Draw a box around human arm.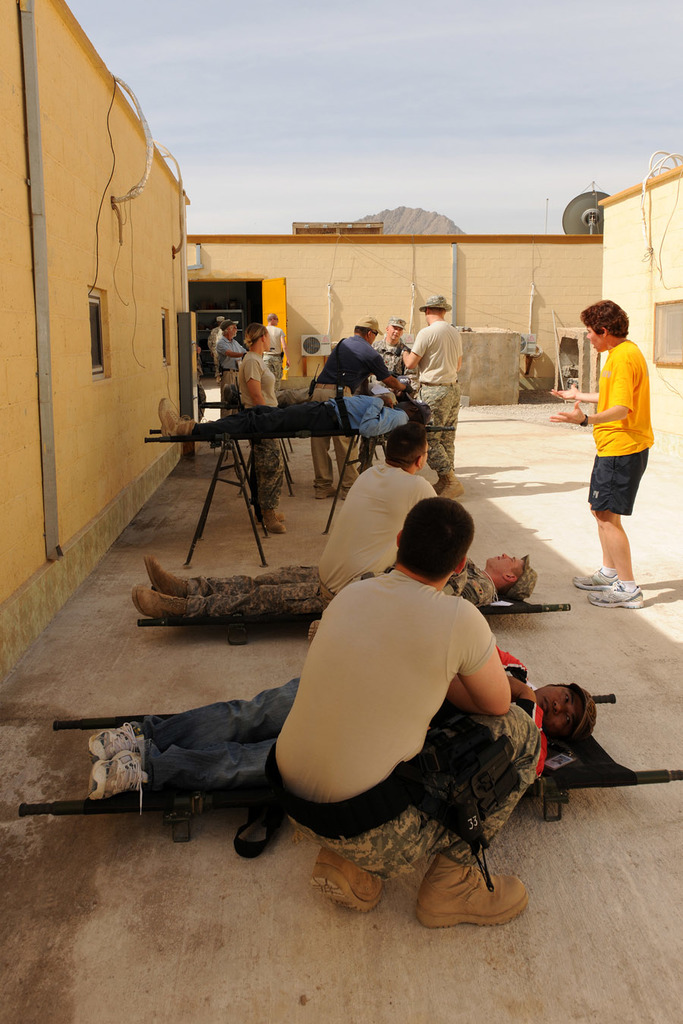
(216, 344, 250, 366).
